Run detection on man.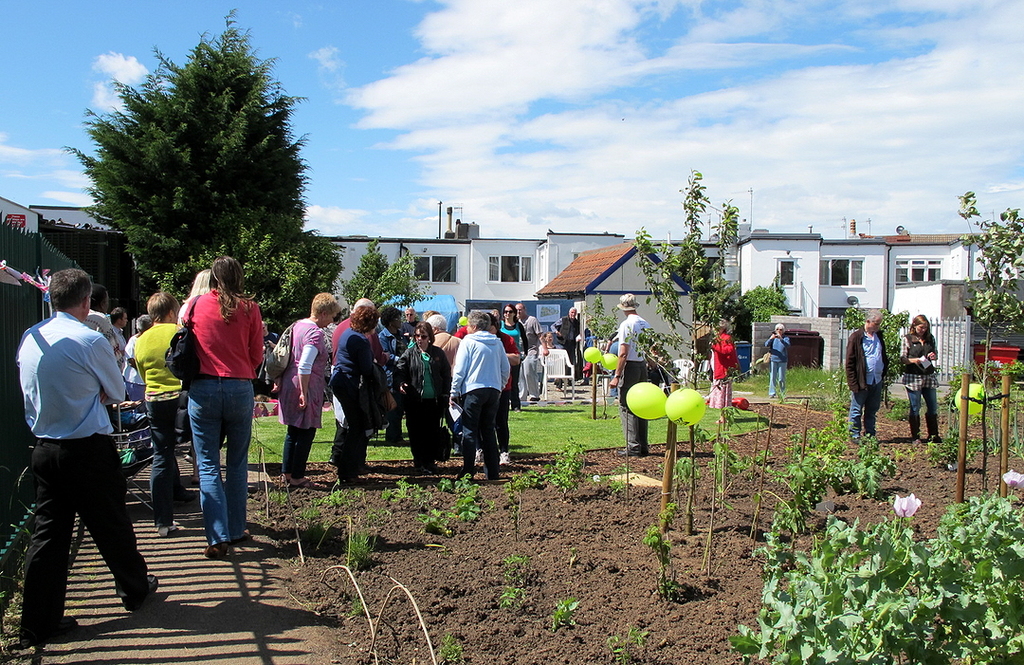
Result: box(543, 301, 582, 378).
